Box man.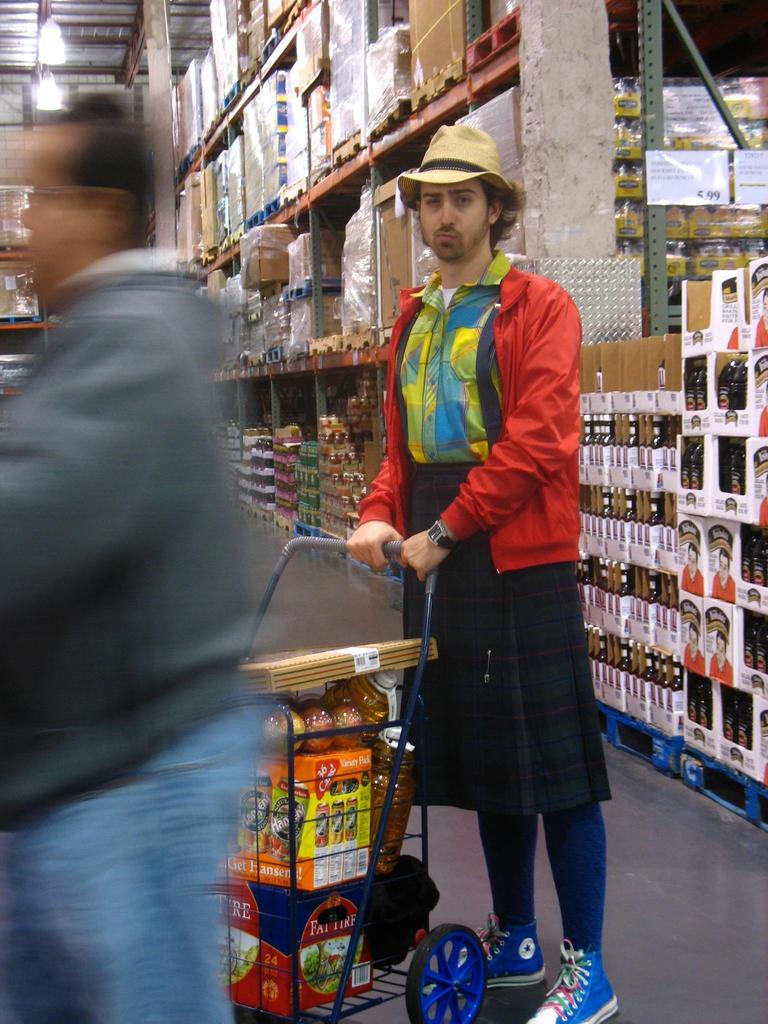
bbox(360, 125, 616, 985).
